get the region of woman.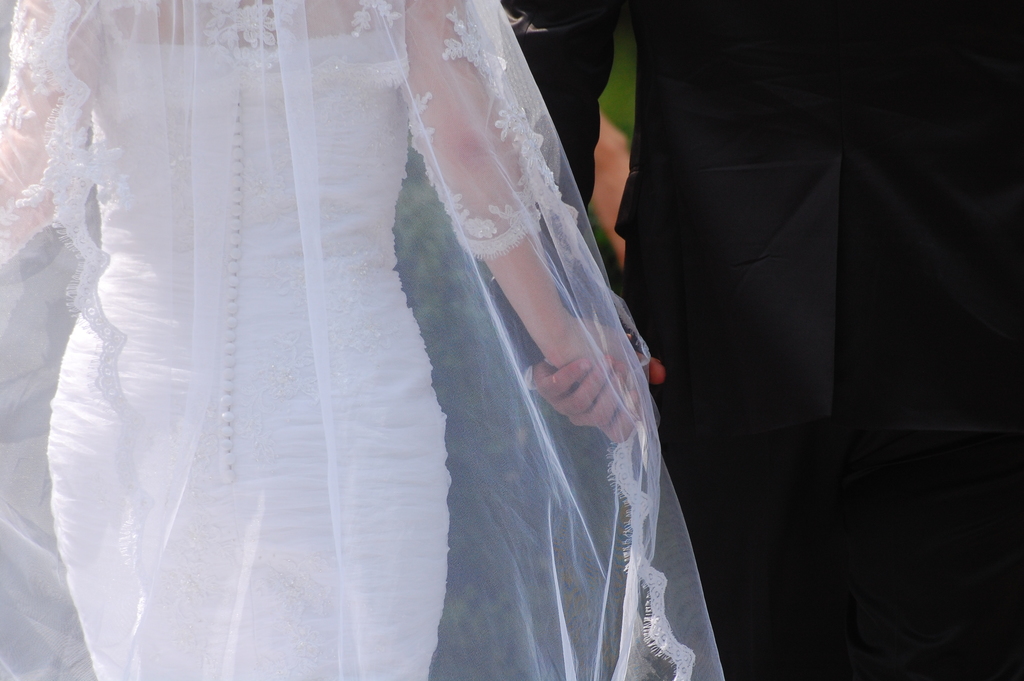
58, 0, 701, 674.
